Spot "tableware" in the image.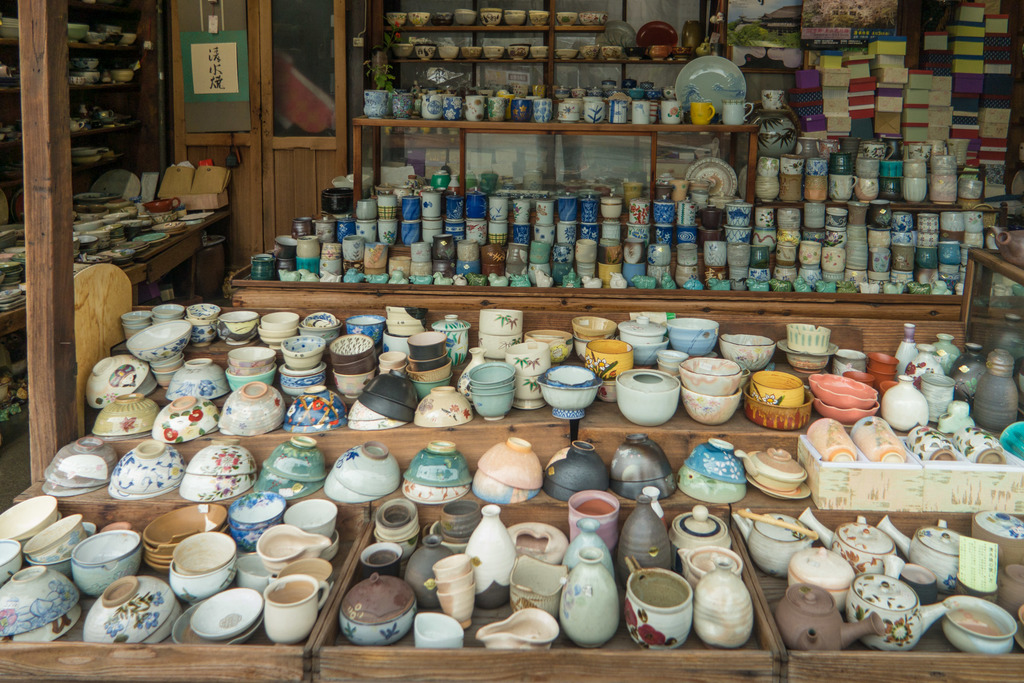
"tableware" found at (left=285, top=363, right=332, bottom=397).
